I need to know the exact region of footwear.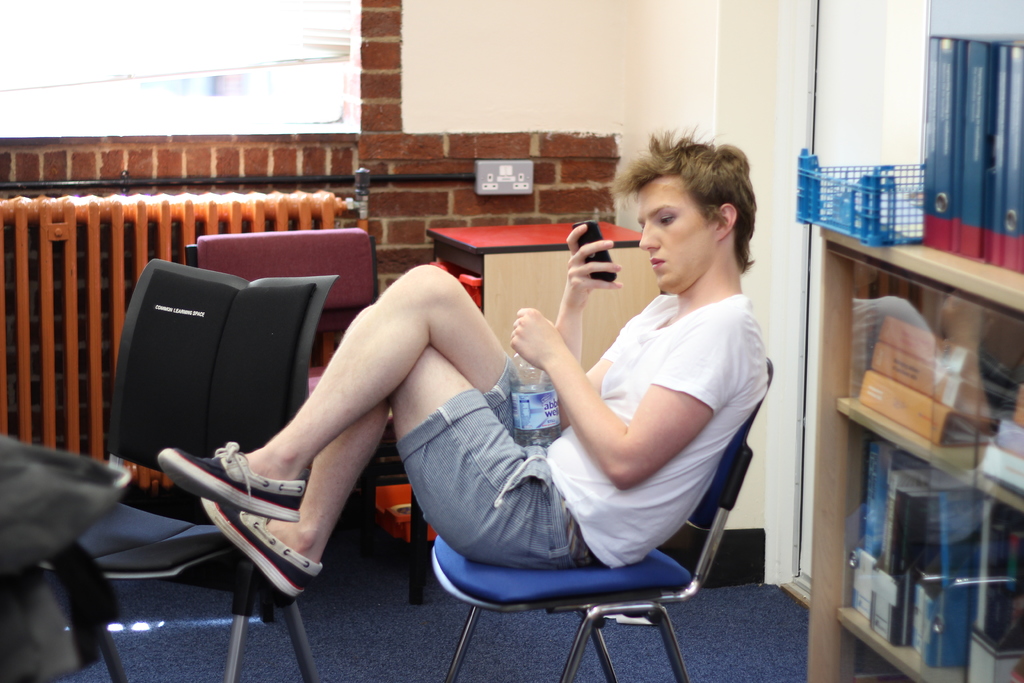
Region: box(152, 441, 305, 518).
